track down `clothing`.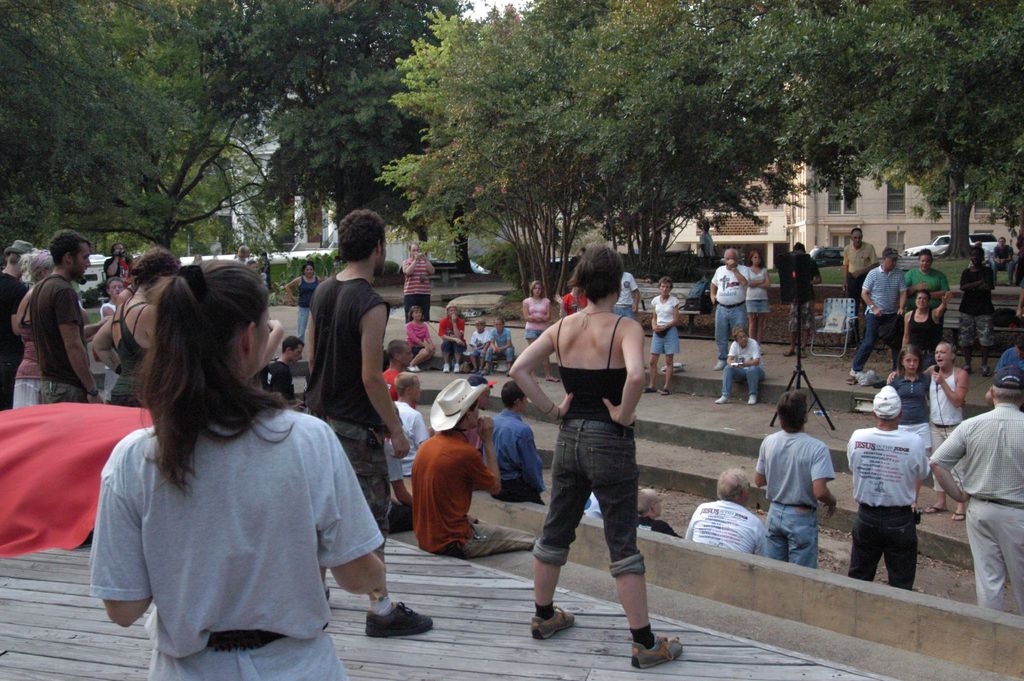
Tracked to left=895, top=316, right=943, bottom=364.
